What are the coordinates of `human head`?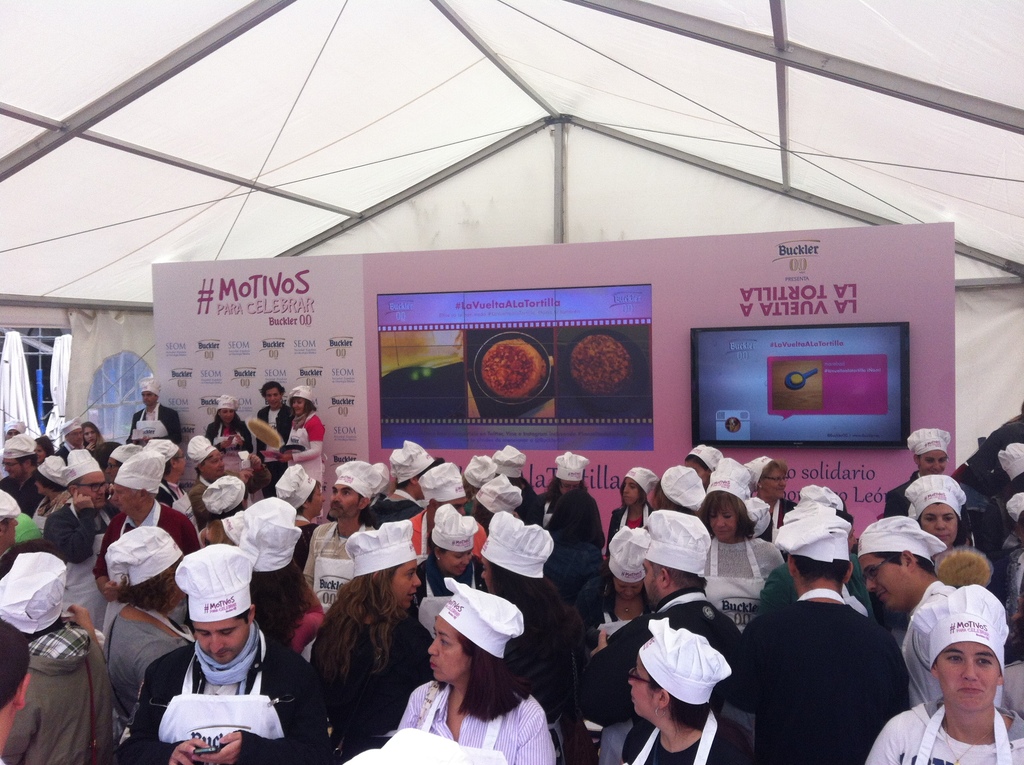
(x1=211, y1=398, x2=243, y2=420).
